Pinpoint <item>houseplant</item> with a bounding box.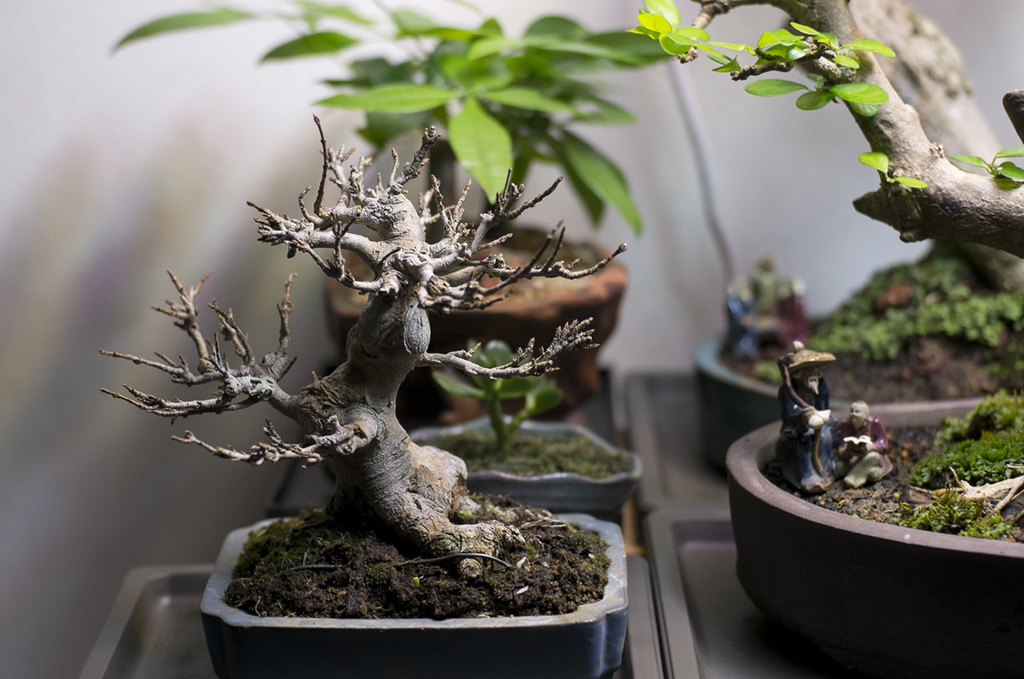
(689,0,1023,491).
